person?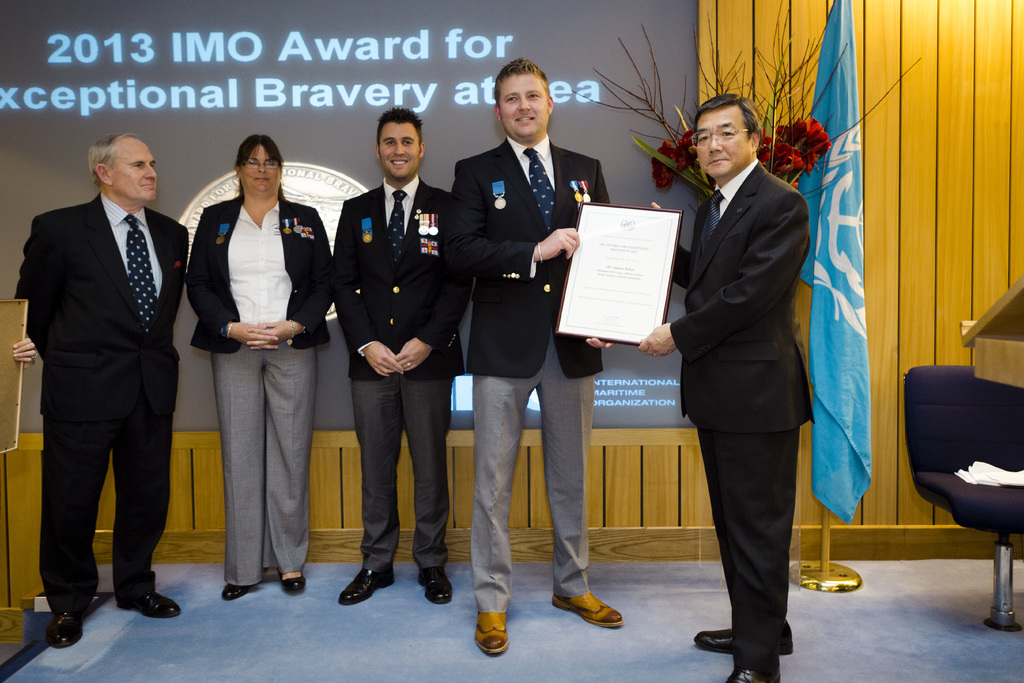
x1=9, y1=131, x2=189, y2=645
